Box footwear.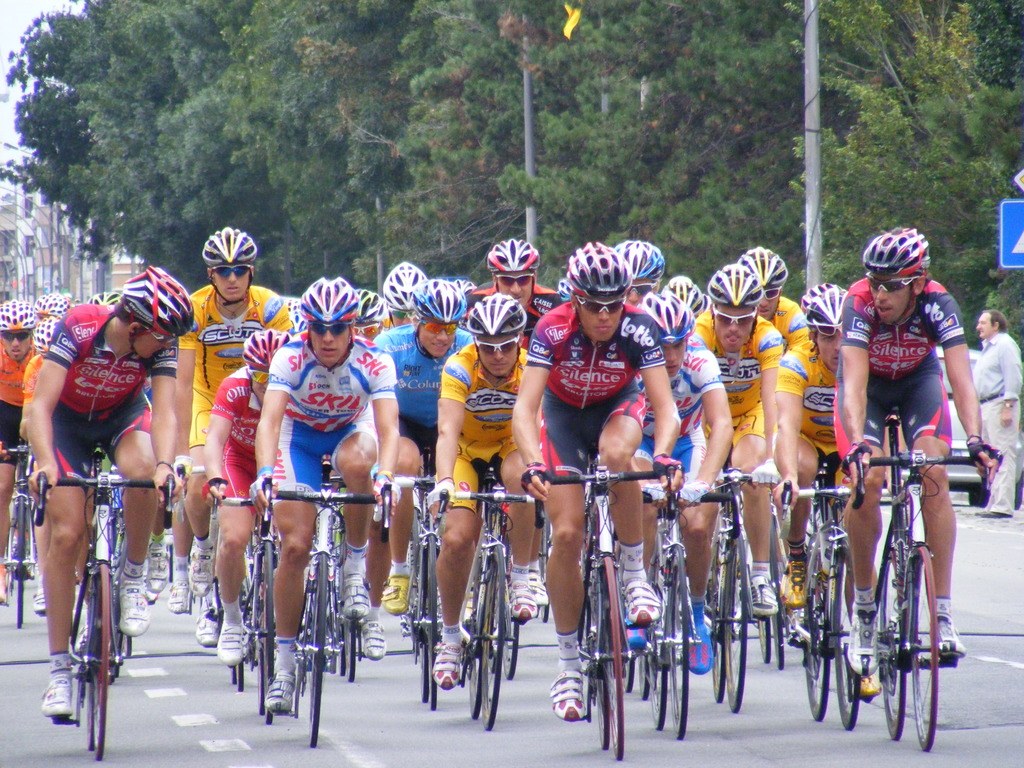
box=[117, 579, 156, 639].
